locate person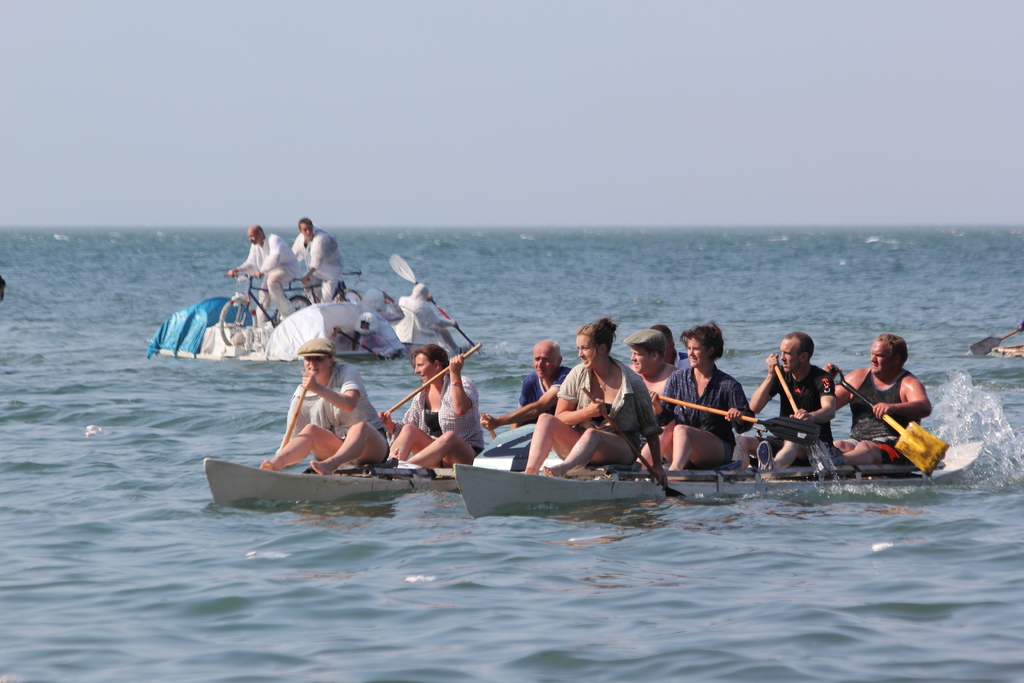
[524, 313, 678, 497]
